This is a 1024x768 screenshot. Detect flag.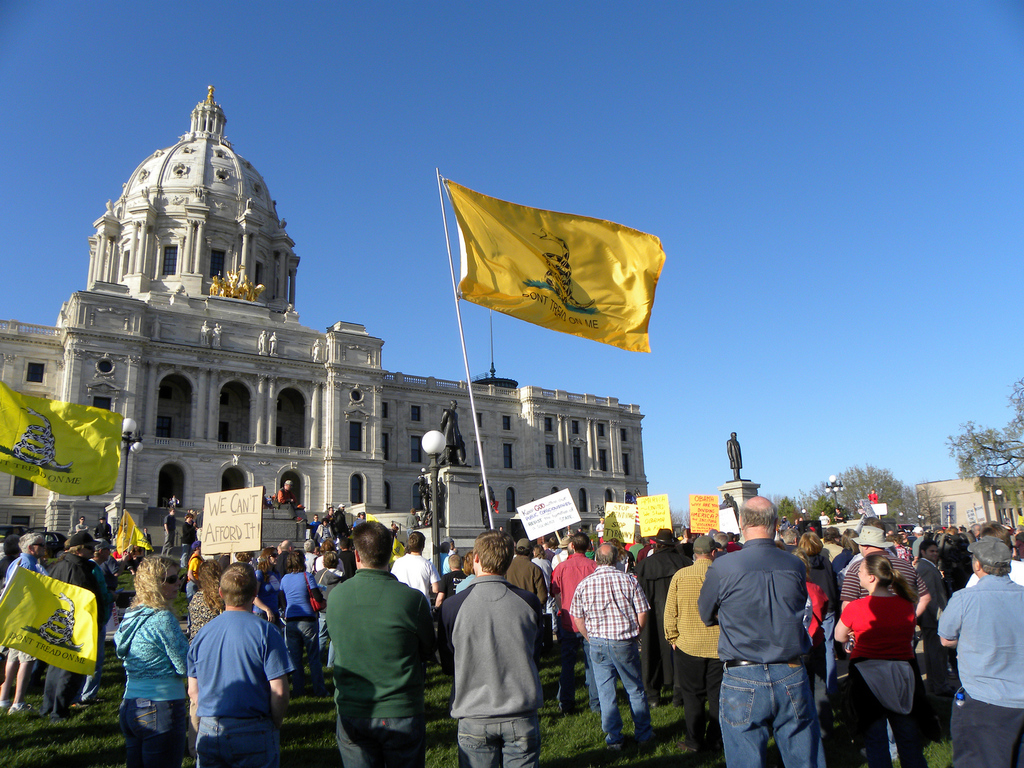
<box>428,161,671,376</box>.
